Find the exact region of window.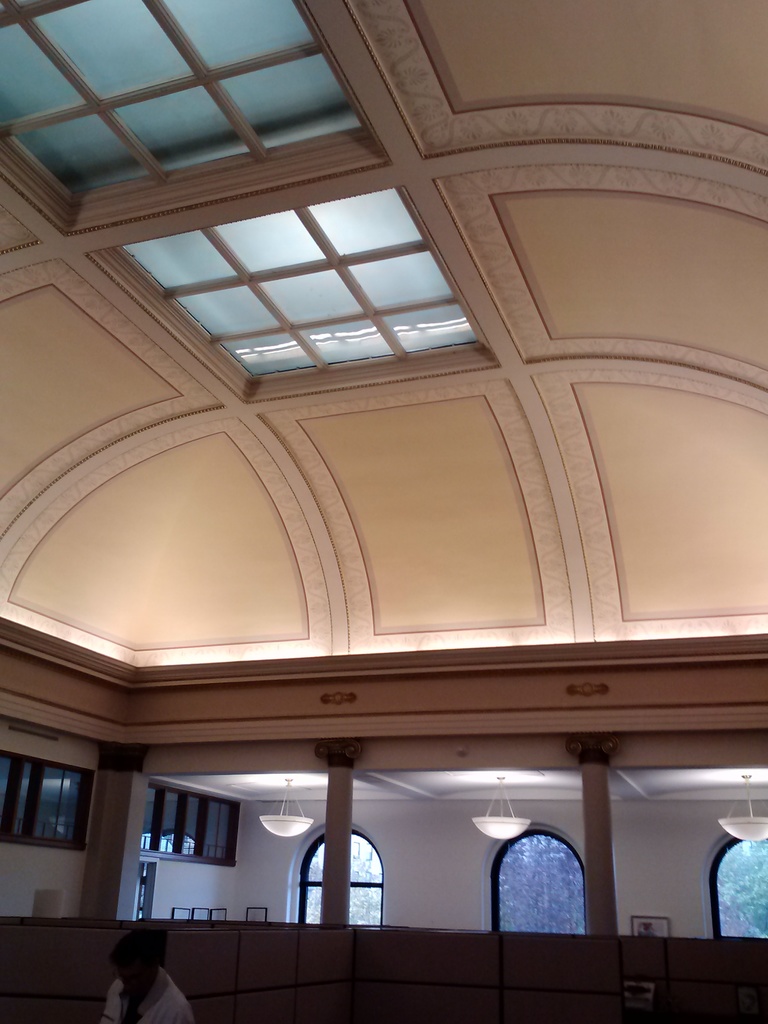
Exact region: <region>486, 832, 585, 942</region>.
